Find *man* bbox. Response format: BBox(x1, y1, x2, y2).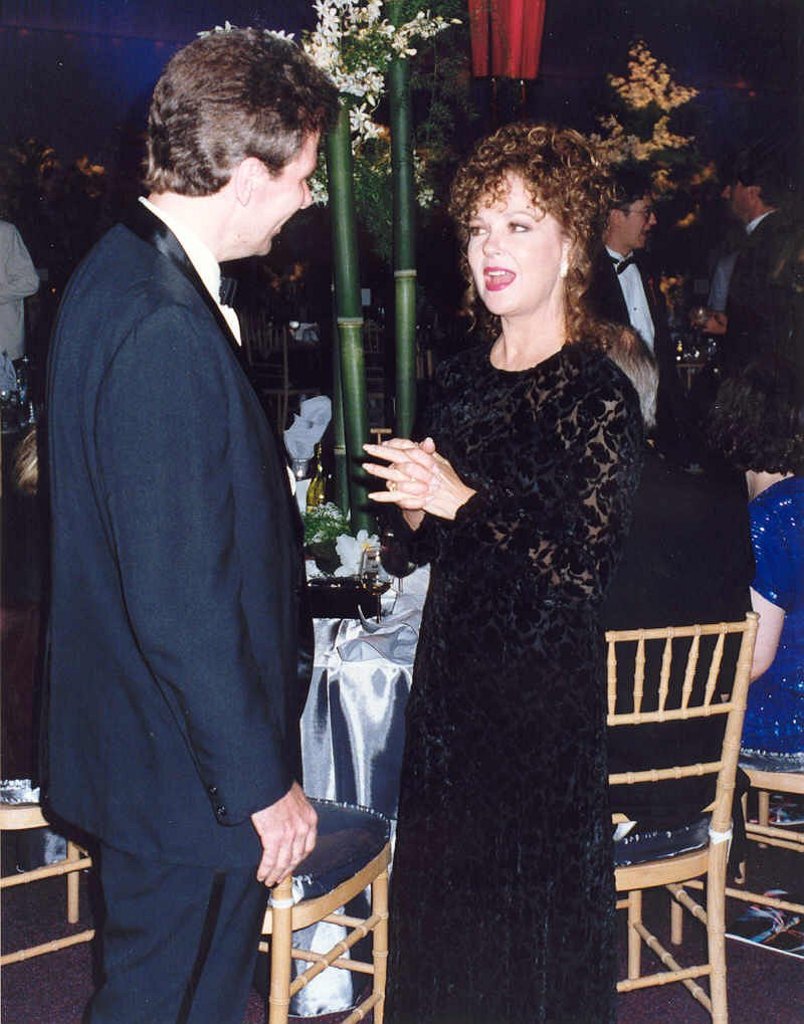
BBox(23, 27, 343, 1007).
